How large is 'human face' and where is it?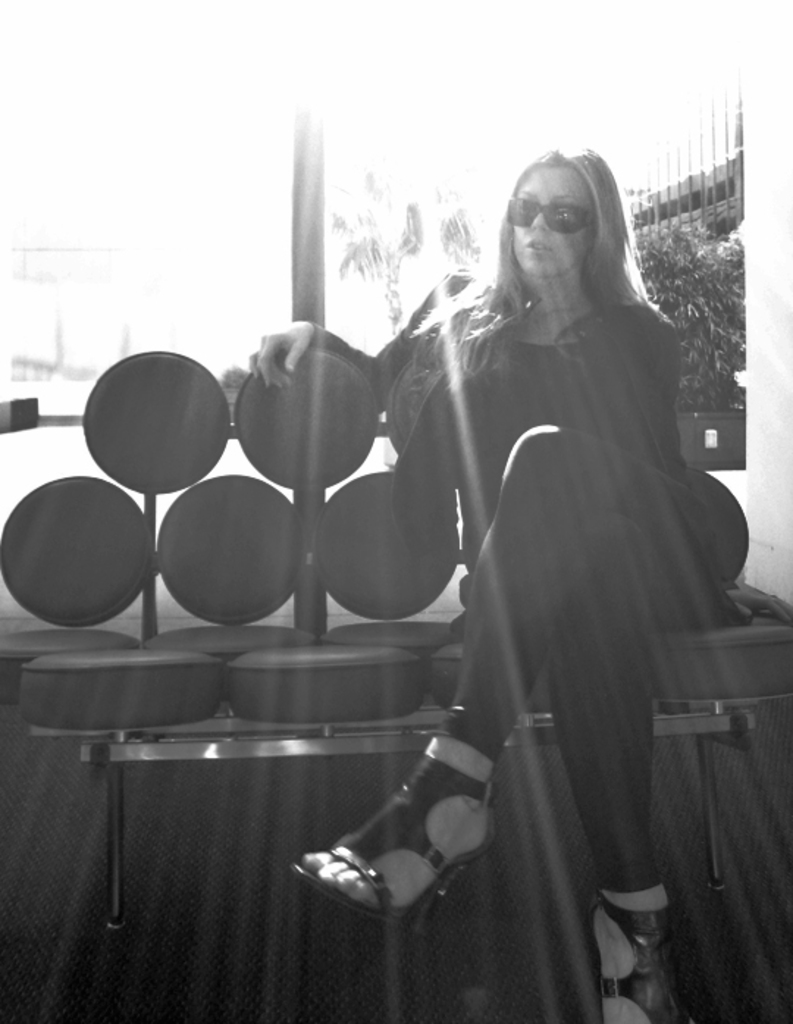
Bounding box: x1=513, y1=172, x2=595, y2=291.
